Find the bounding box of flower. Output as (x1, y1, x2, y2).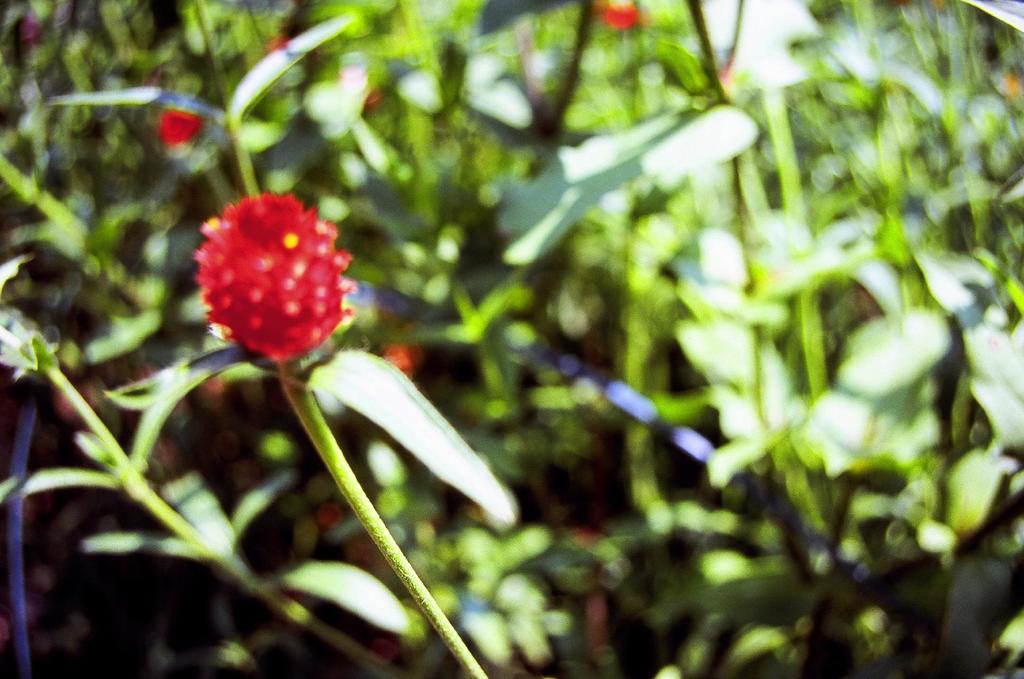
(189, 184, 366, 366).
